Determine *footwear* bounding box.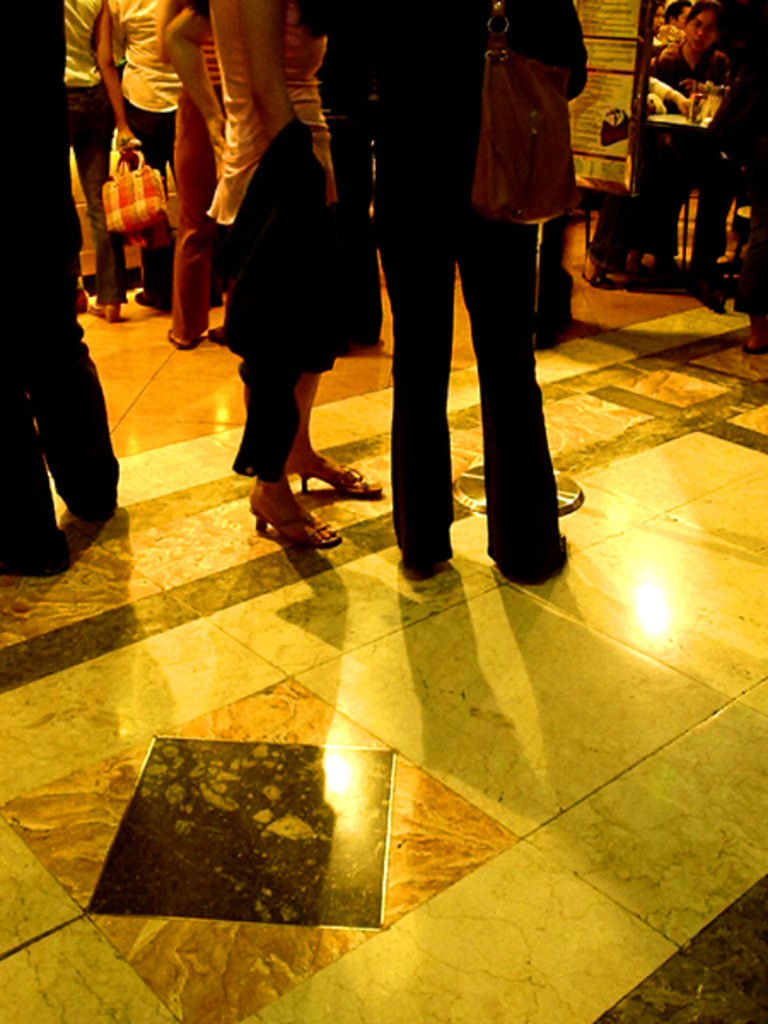
Determined: [164, 324, 195, 352].
